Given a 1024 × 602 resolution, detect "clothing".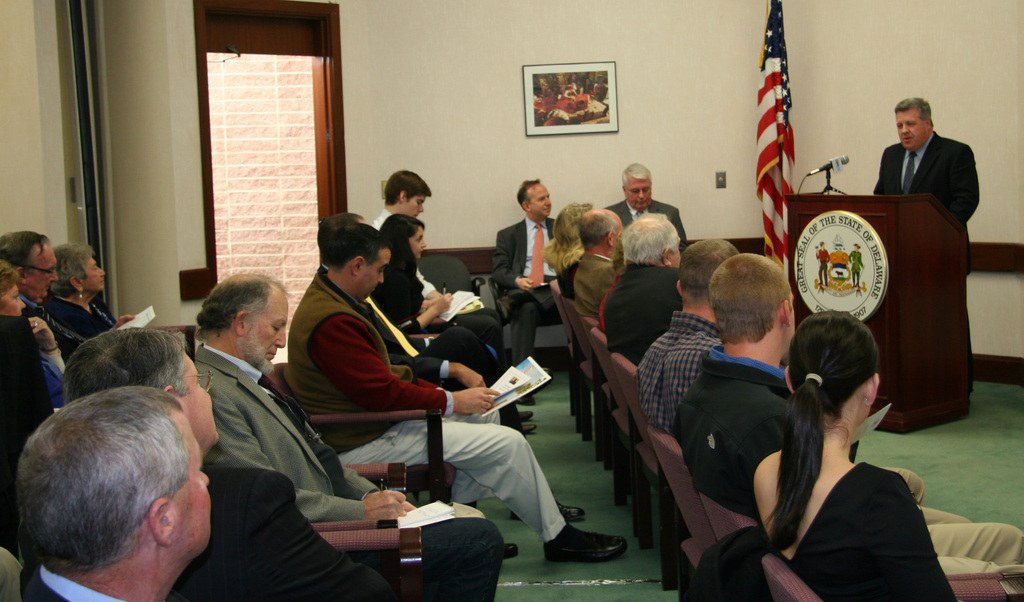
bbox=(200, 345, 497, 599).
